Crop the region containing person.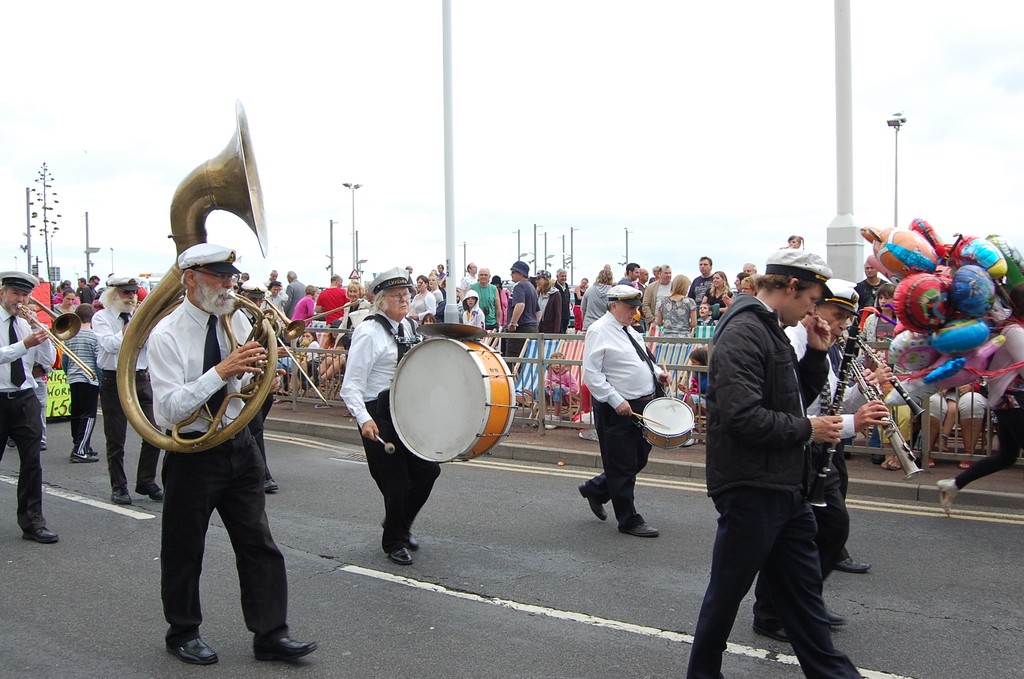
Crop region: region(0, 268, 65, 553).
